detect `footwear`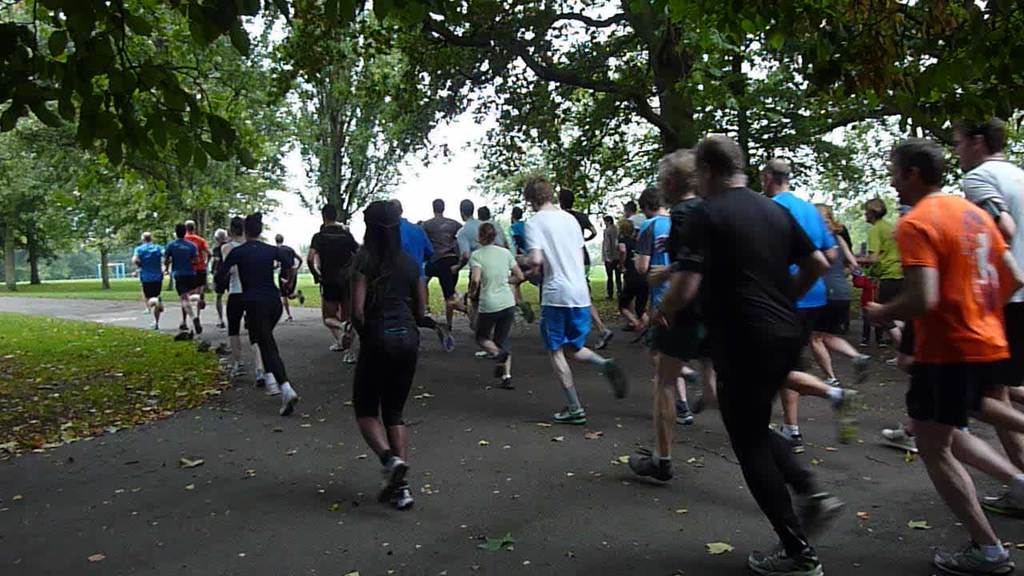
x1=174 y1=330 x2=188 y2=343
